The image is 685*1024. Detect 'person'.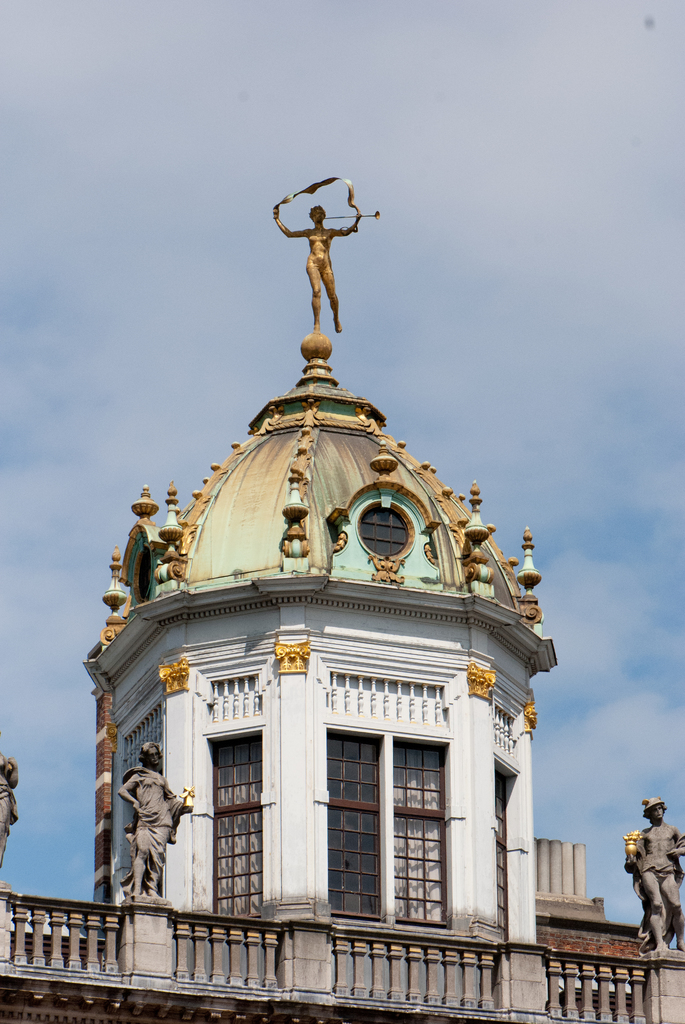
Detection: select_region(114, 739, 191, 900).
